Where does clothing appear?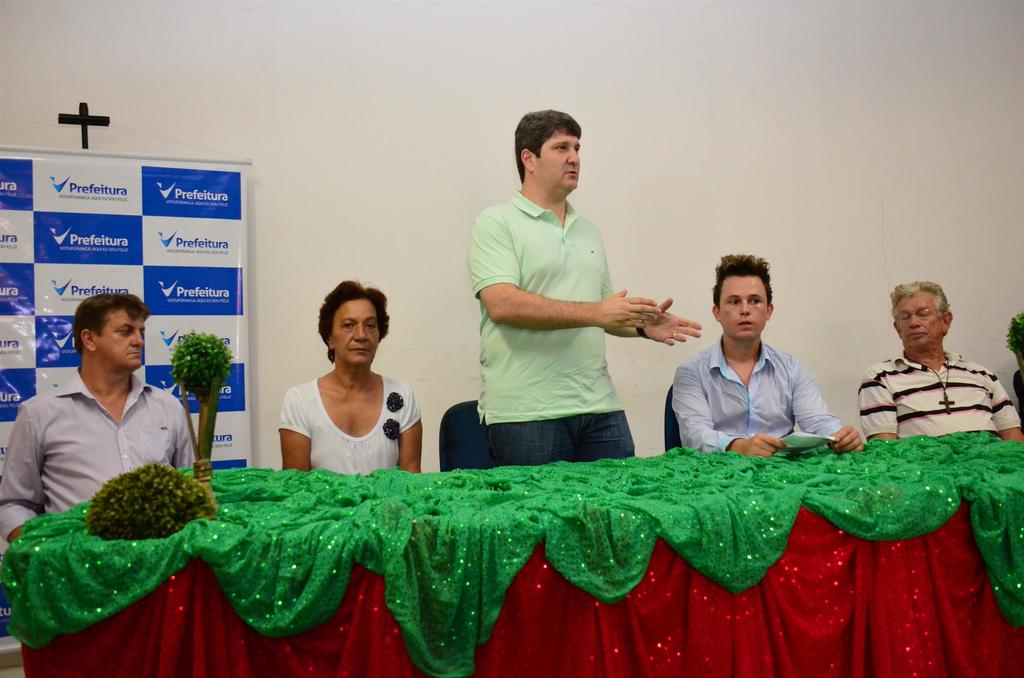
Appears at (left=669, top=327, right=844, bottom=457).
